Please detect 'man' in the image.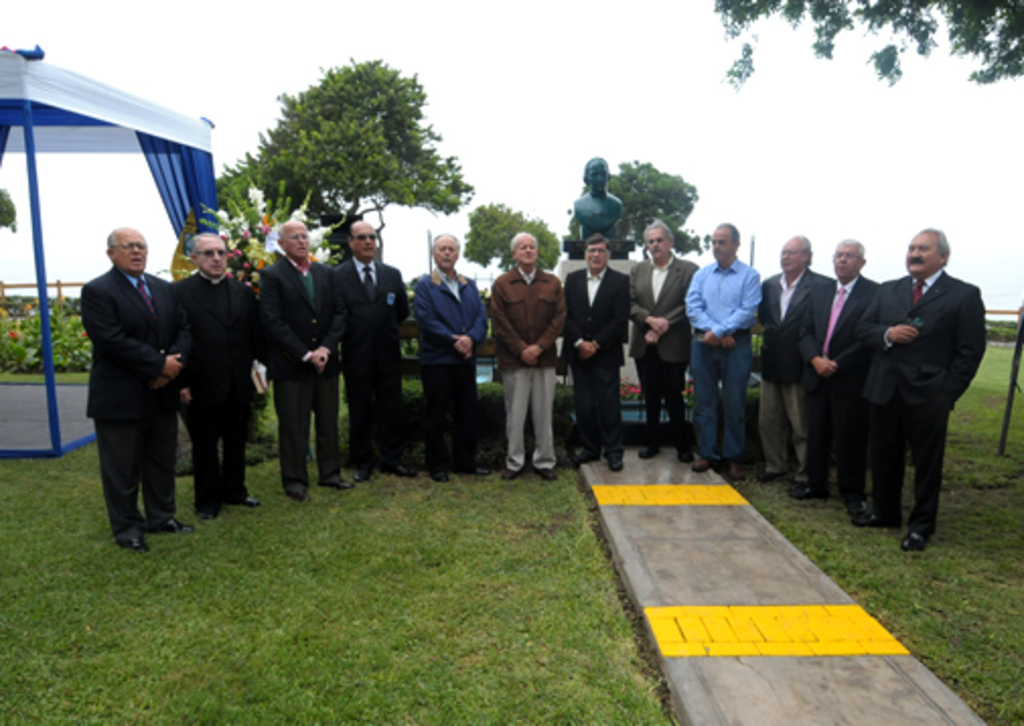
x1=69 y1=213 x2=193 y2=548.
